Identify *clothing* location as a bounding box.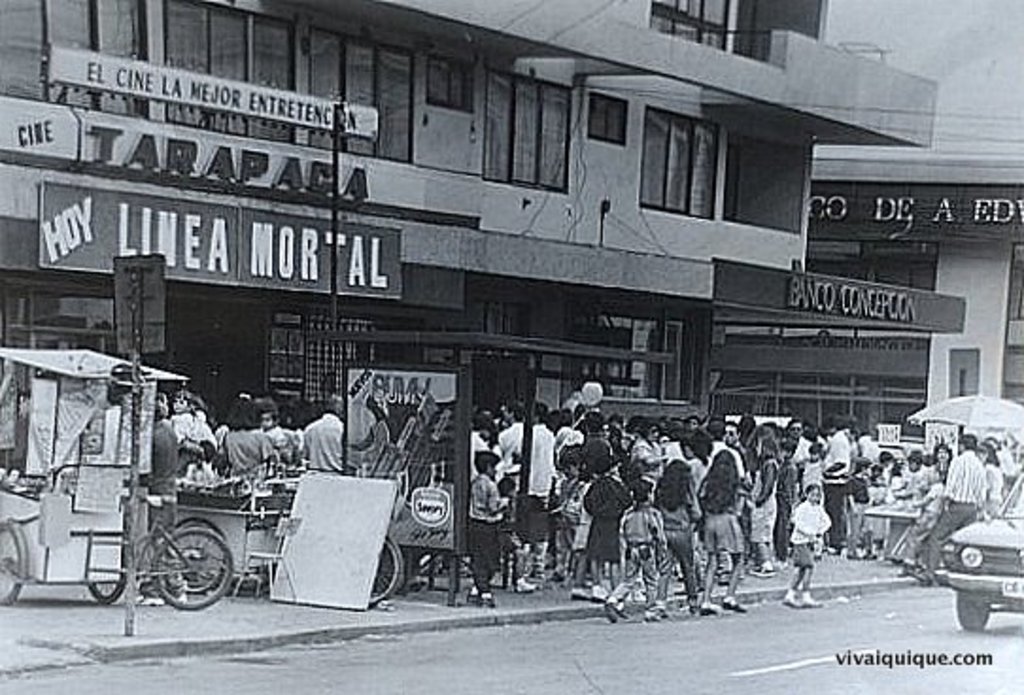
pyautogui.locateOnScreen(582, 468, 620, 561).
